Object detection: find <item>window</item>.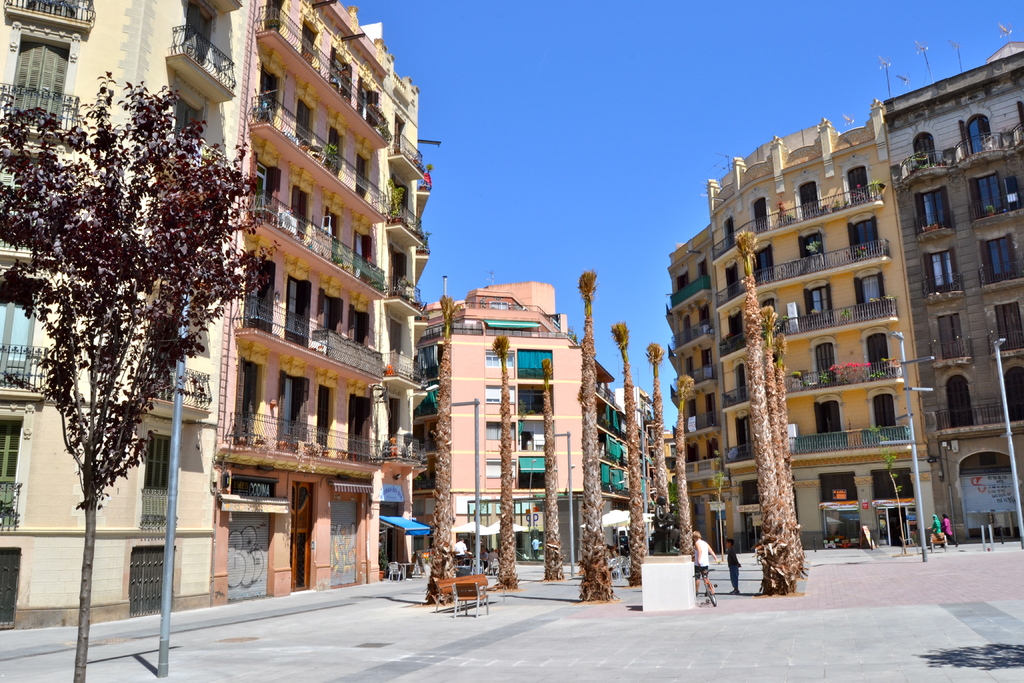
pyautogui.locateOnScreen(676, 274, 687, 283).
